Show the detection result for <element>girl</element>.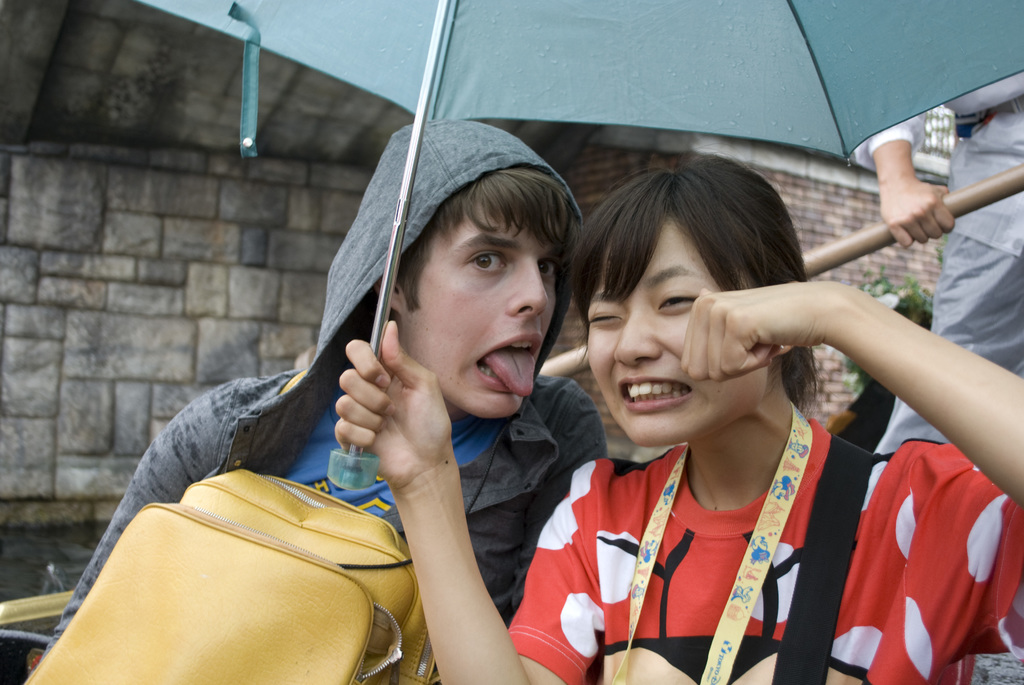
(333,154,1023,684).
